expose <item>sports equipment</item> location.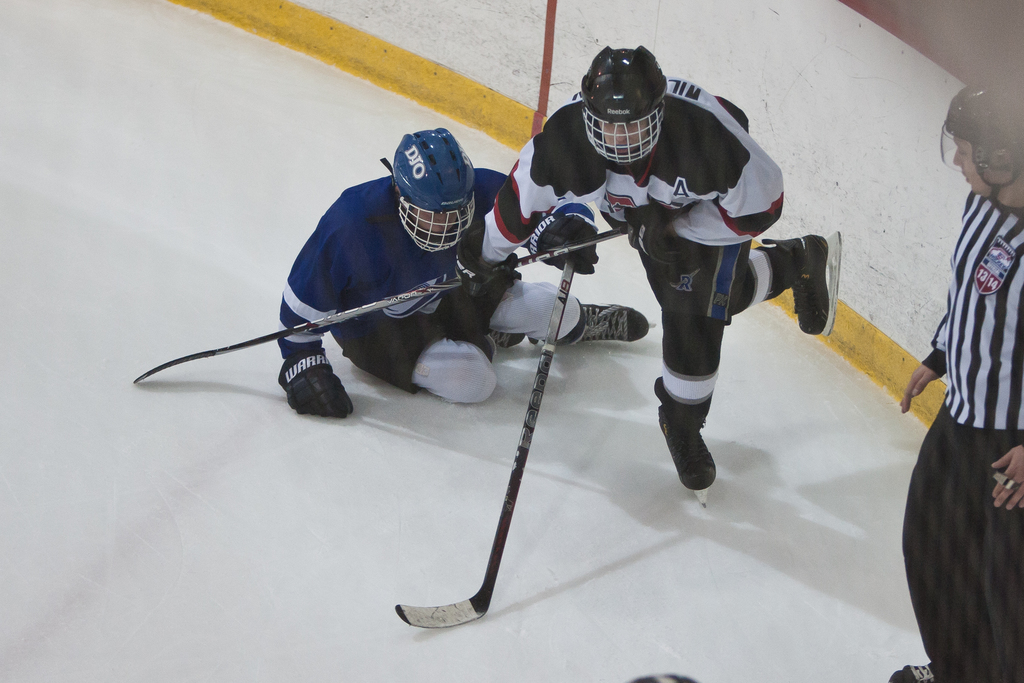
Exposed at (left=454, top=227, right=519, bottom=300).
